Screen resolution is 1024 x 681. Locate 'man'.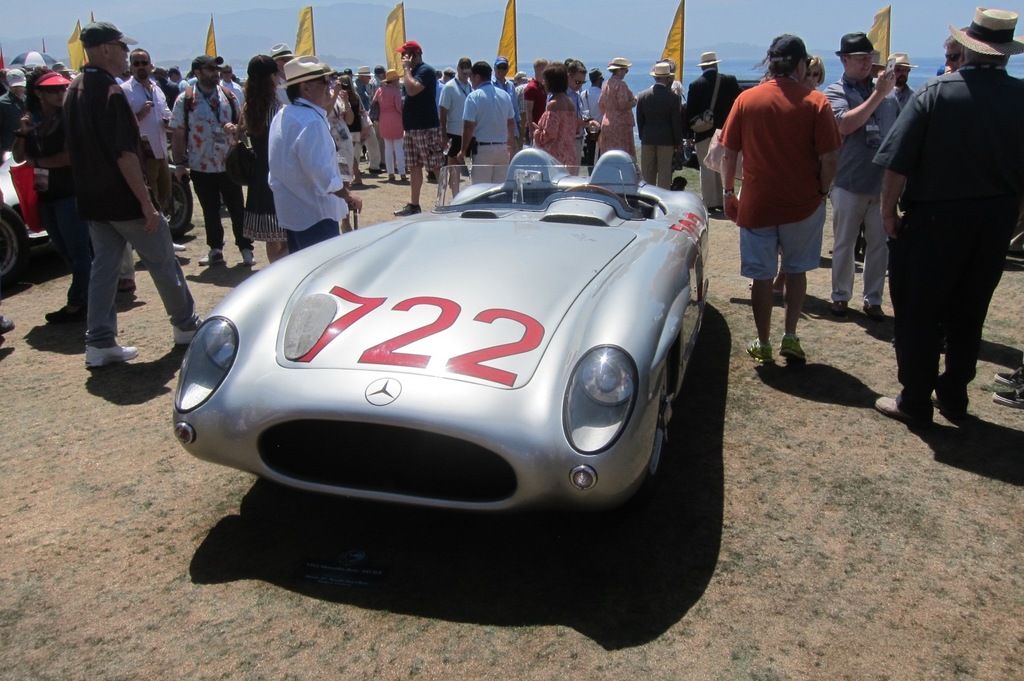
BBox(0, 64, 25, 153).
